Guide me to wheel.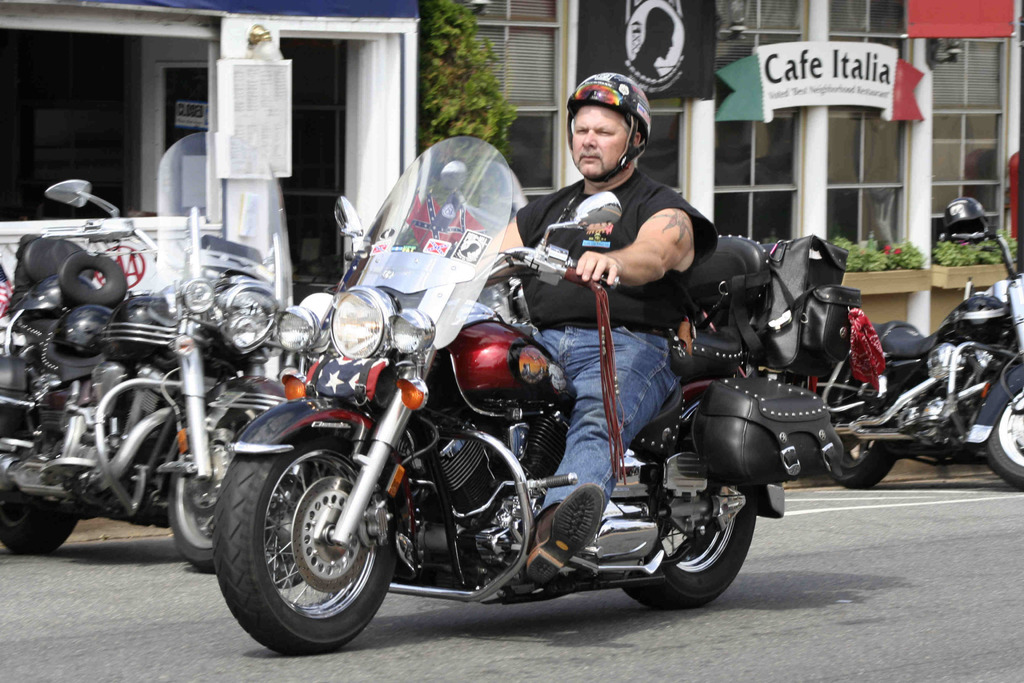
Guidance: crop(621, 418, 755, 609).
